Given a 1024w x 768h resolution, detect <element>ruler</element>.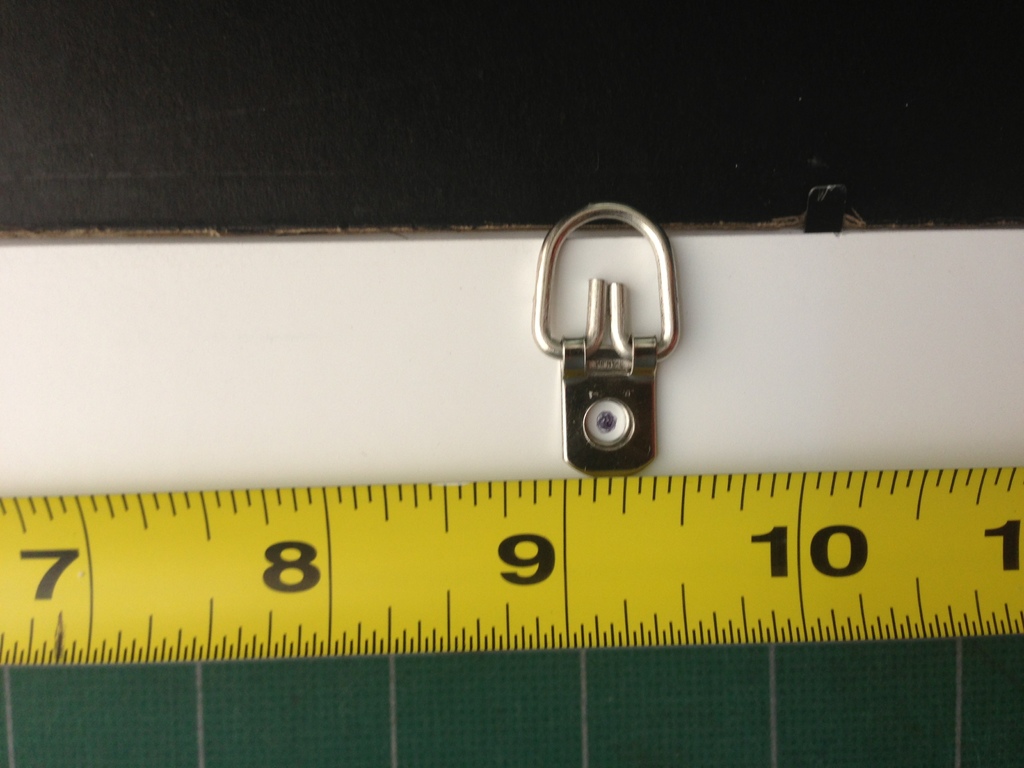
[0,447,1023,676].
